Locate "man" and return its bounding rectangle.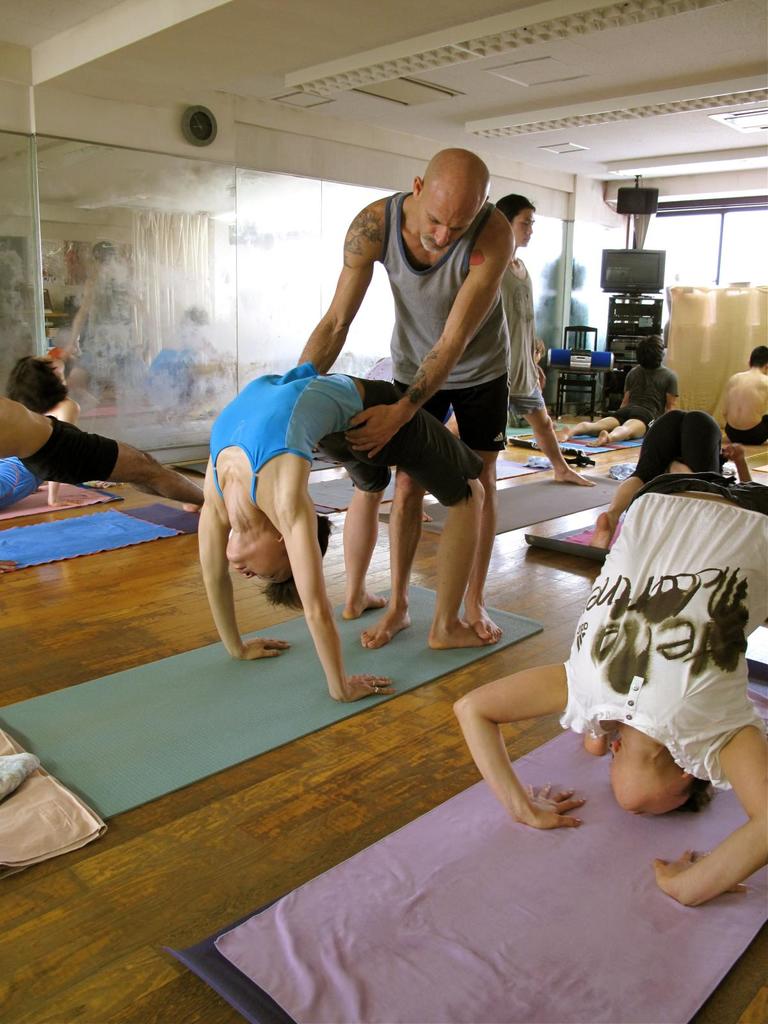
locate(0, 355, 86, 513).
